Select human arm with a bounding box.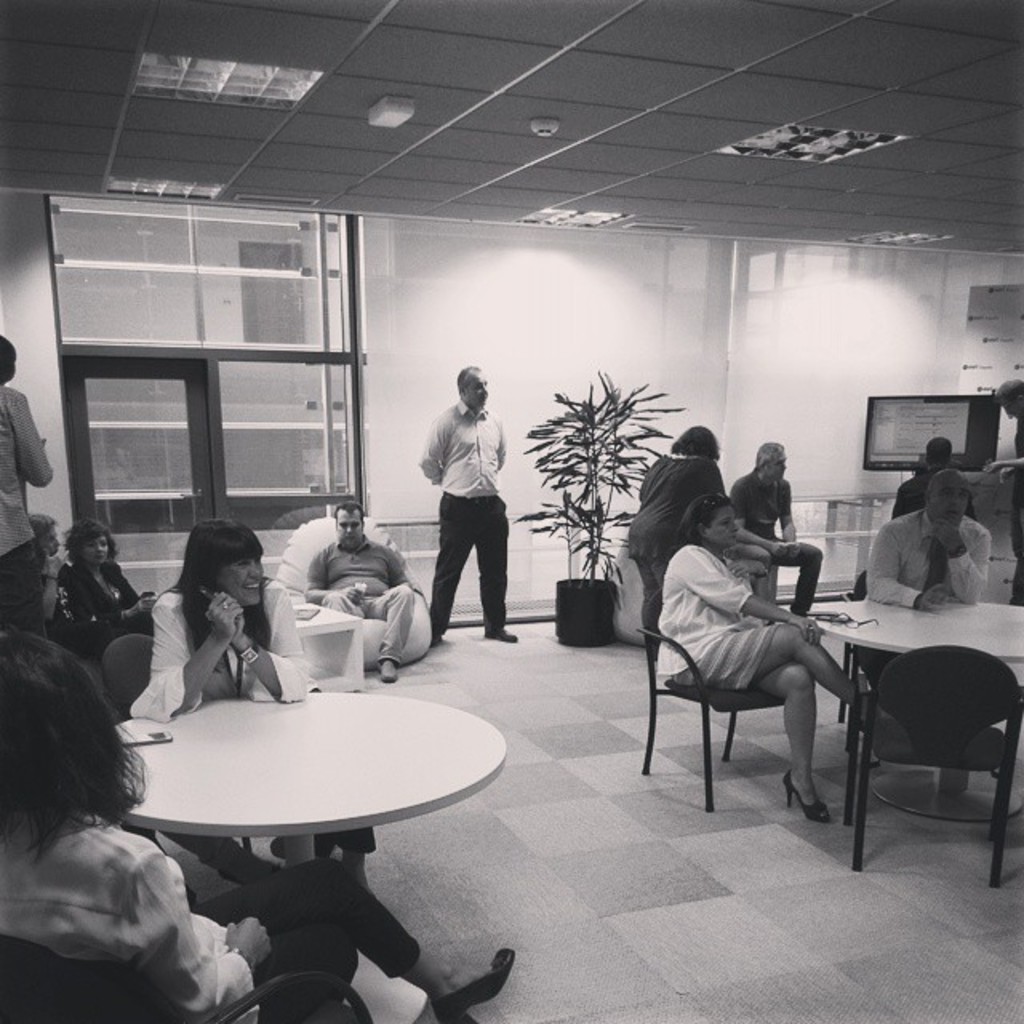
bbox(995, 462, 1016, 482).
